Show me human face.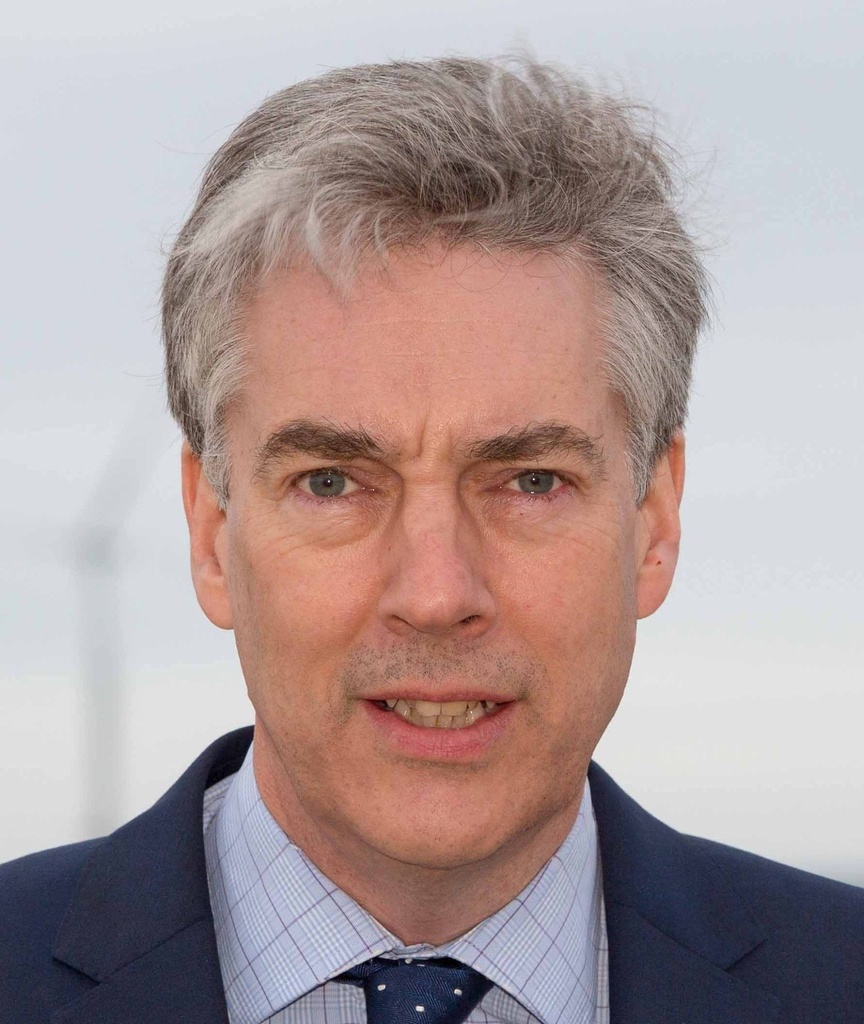
human face is here: l=223, t=218, r=638, b=865.
